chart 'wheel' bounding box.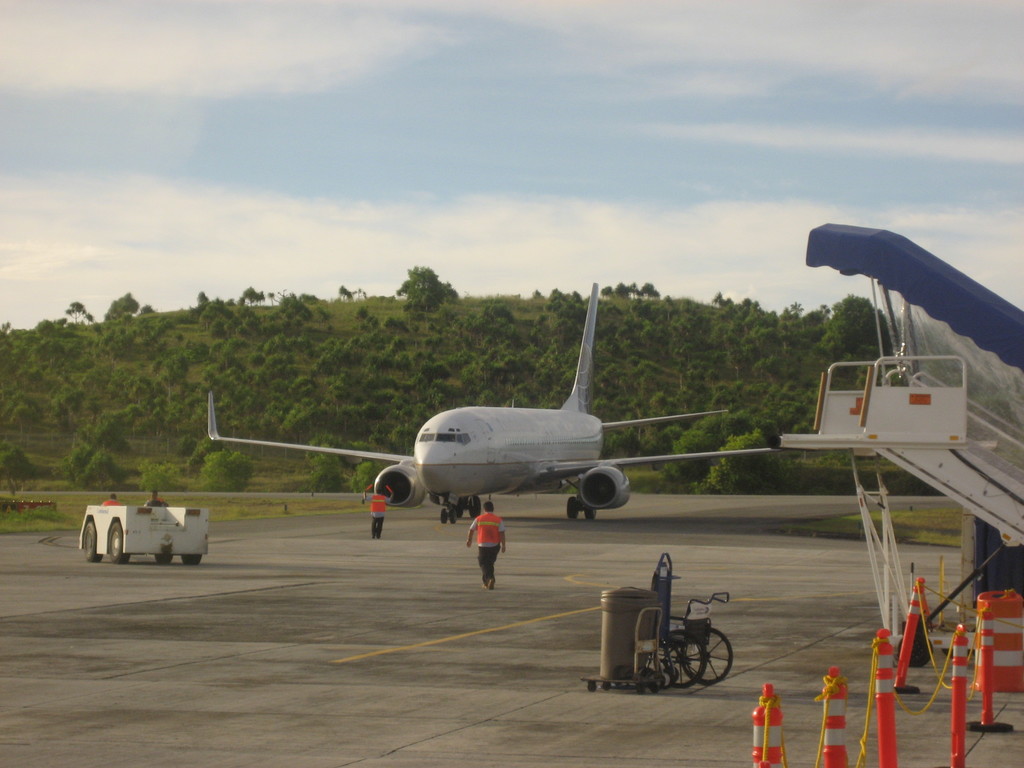
Charted: (80, 521, 102, 563).
